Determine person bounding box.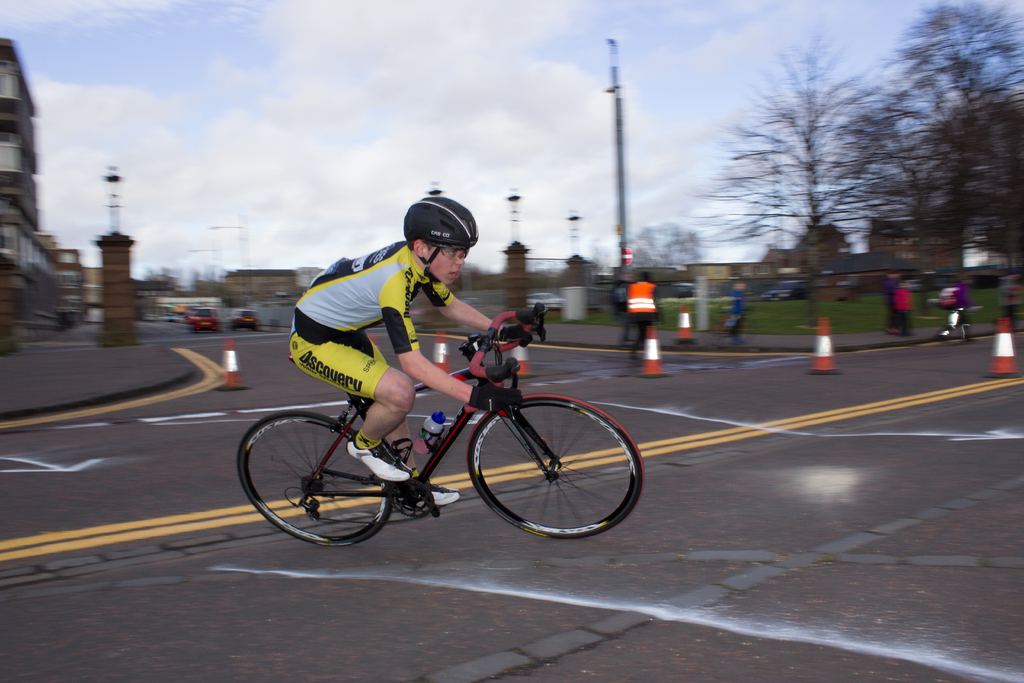
Determined: select_region(729, 278, 749, 346).
